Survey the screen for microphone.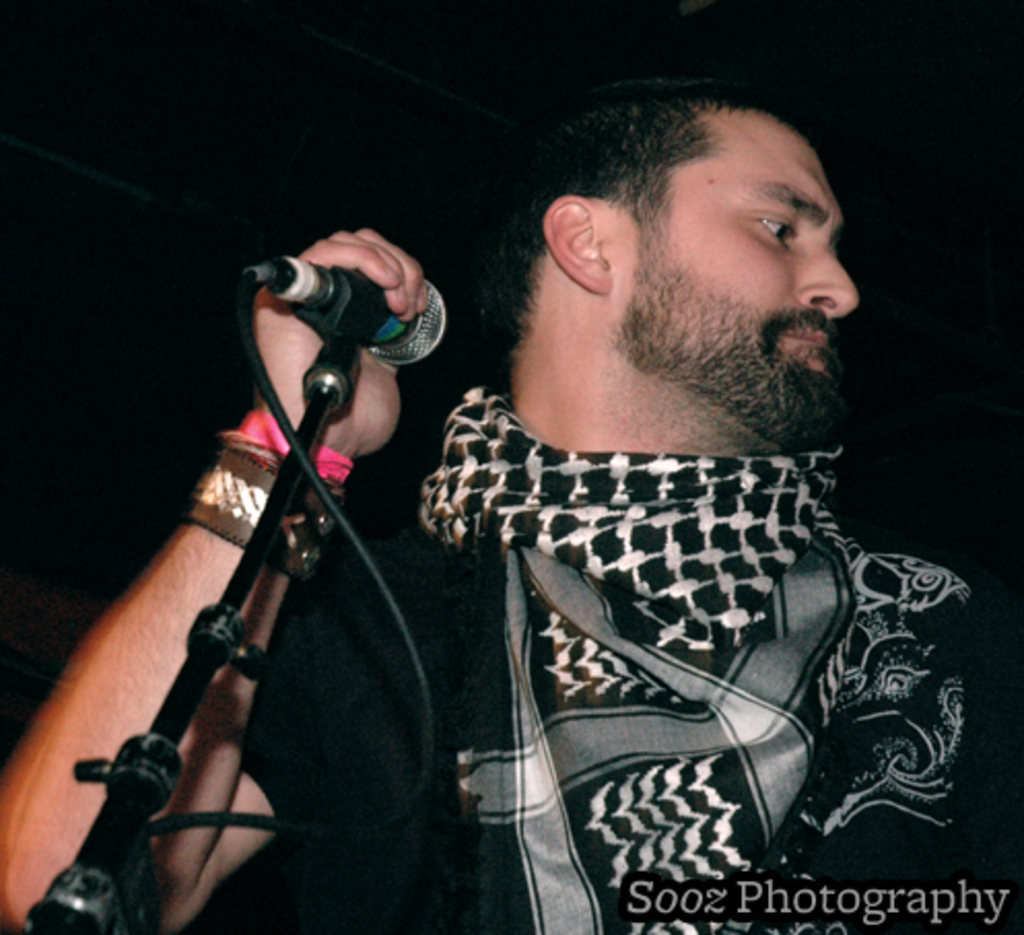
Survey found: <region>241, 253, 449, 365</region>.
